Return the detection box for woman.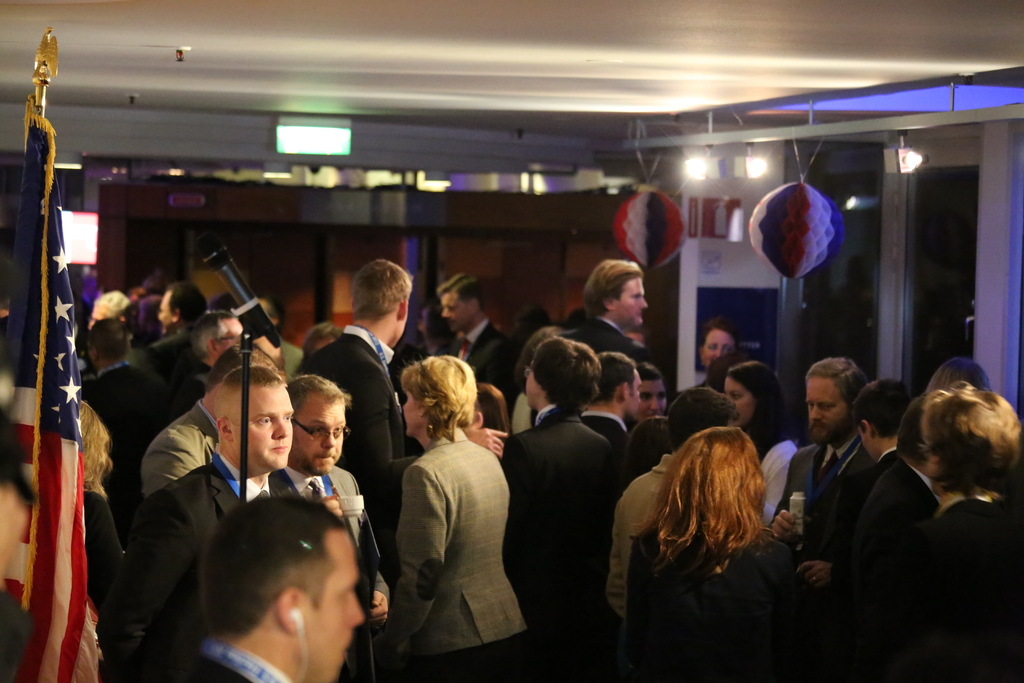
[x1=504, y1=301, x2=546, y2=350].
